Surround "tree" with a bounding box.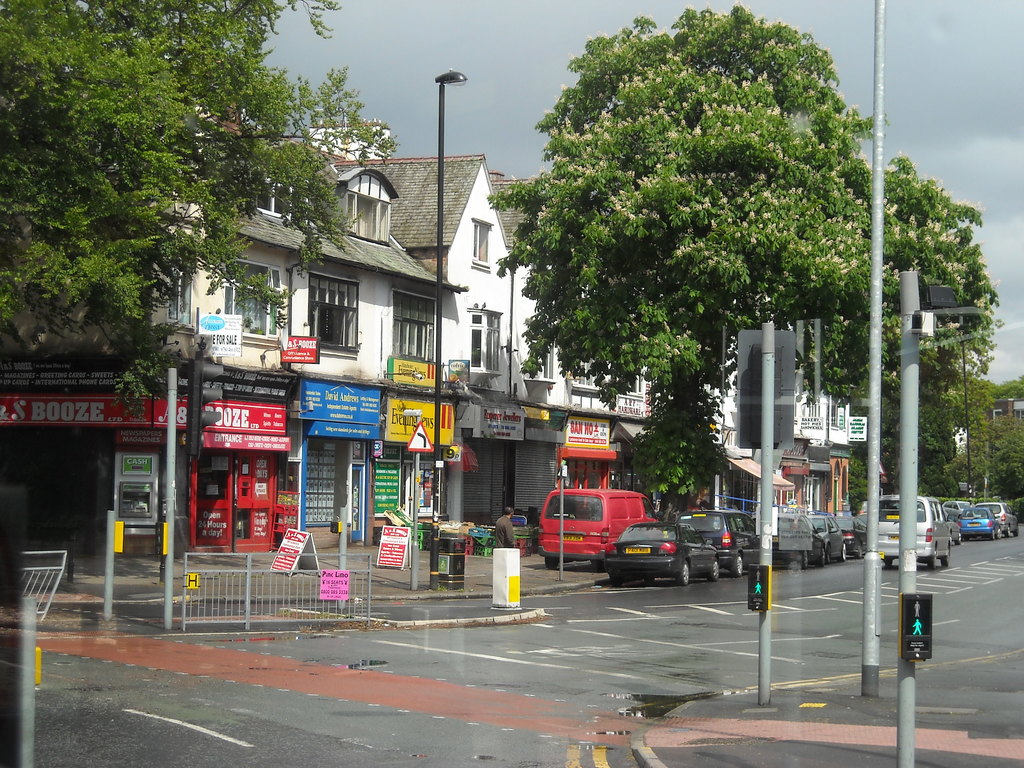
{"x1": 1, "y1": 0, "x2": 418, "y2": 412}.
